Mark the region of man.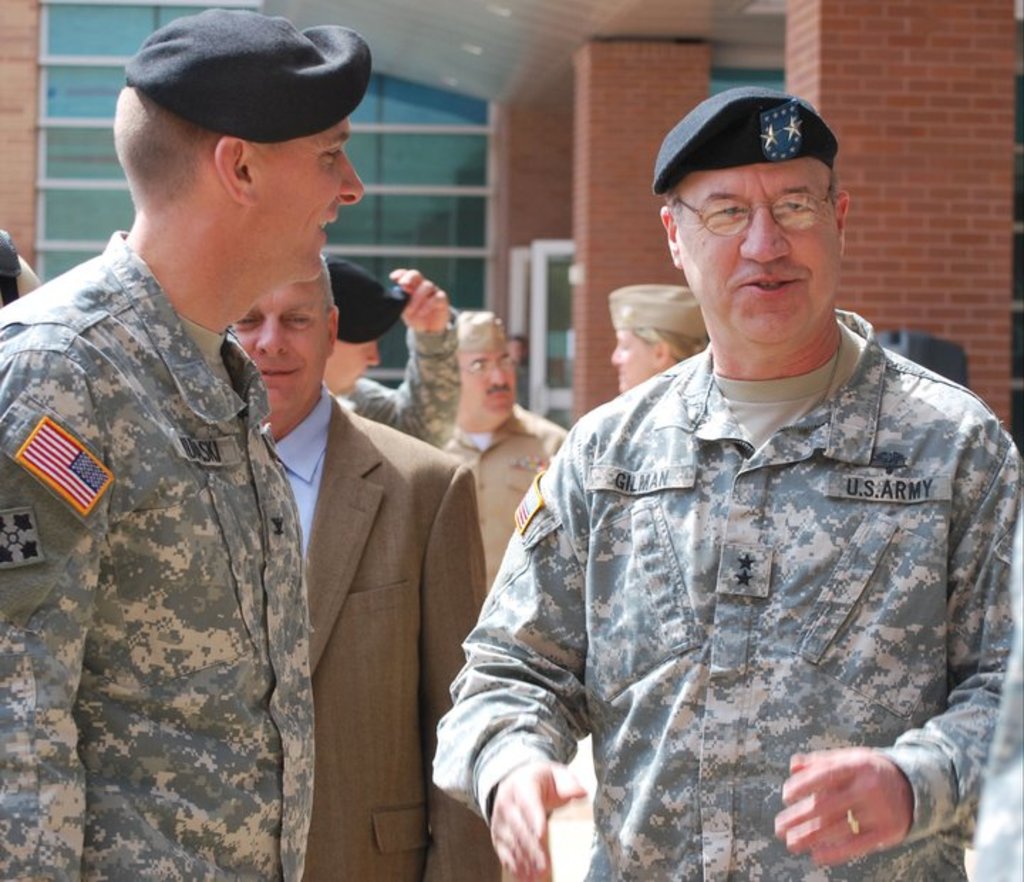
Region: {"left": 425, "top": 57, "right": 984, "bottom": 881}.
